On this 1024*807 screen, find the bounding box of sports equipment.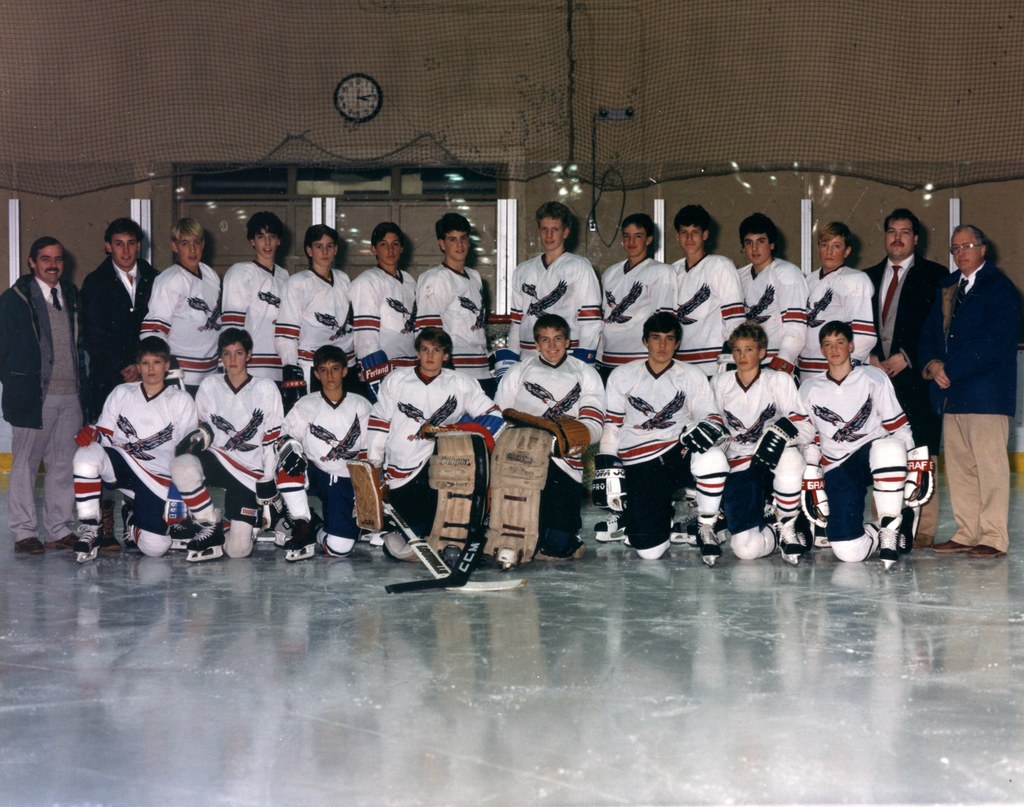
Bounding box: [left=594, top=451, right=634, bottom=510].
